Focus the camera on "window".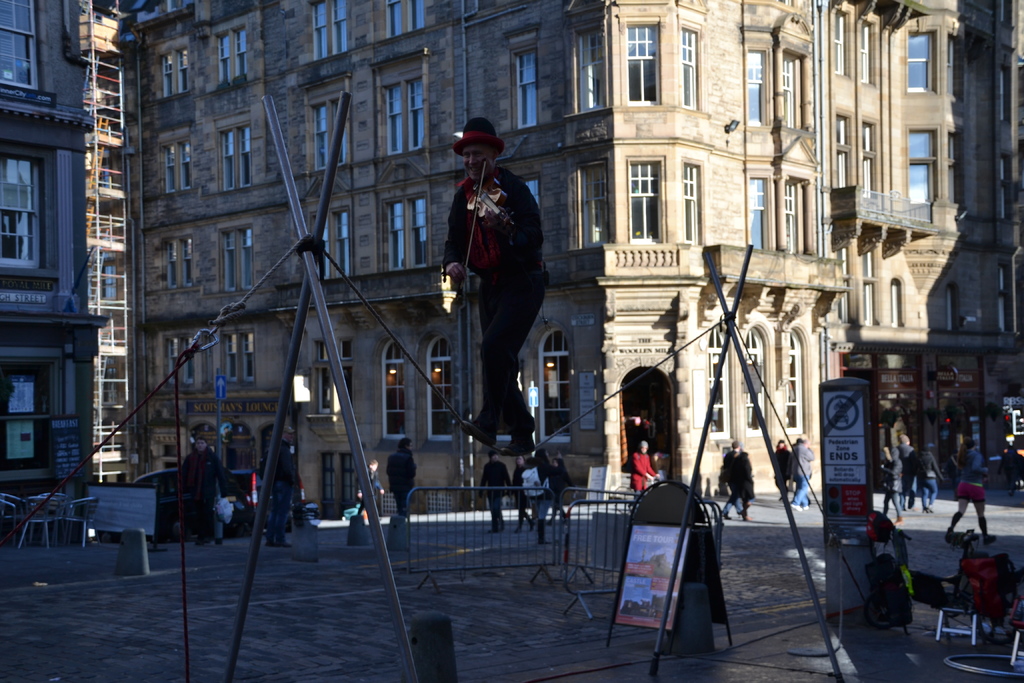
Focus region: x1=829 y1=12 x2=843 y2=76.
